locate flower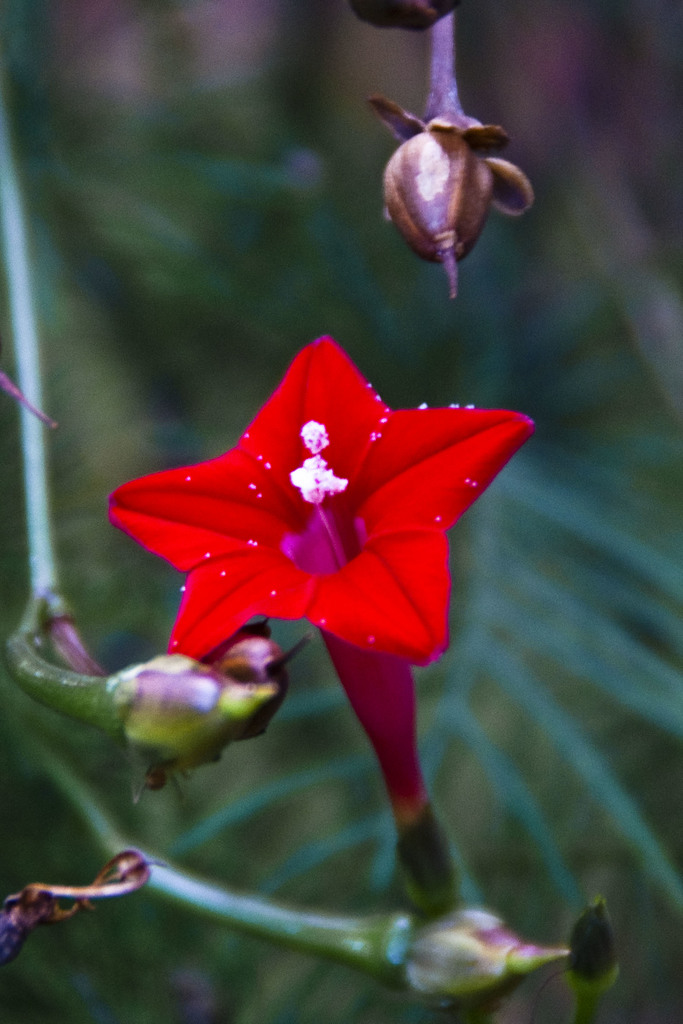
Rect(101, 323, 538, 822)
